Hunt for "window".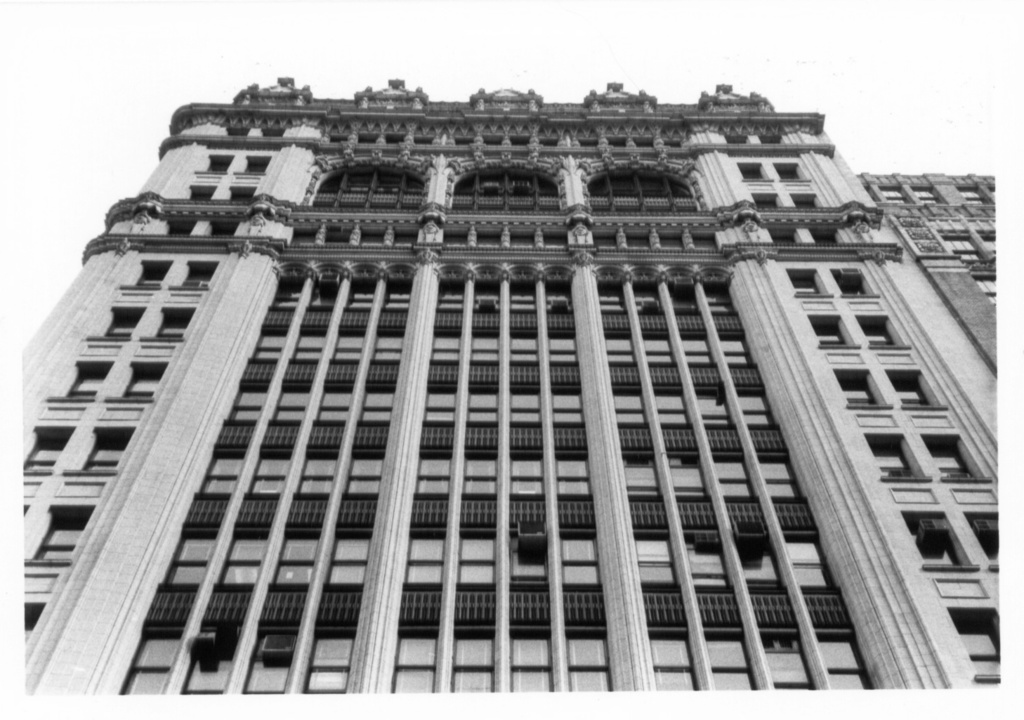
Hunted down at bbox=(554, 391, 580, 424).
